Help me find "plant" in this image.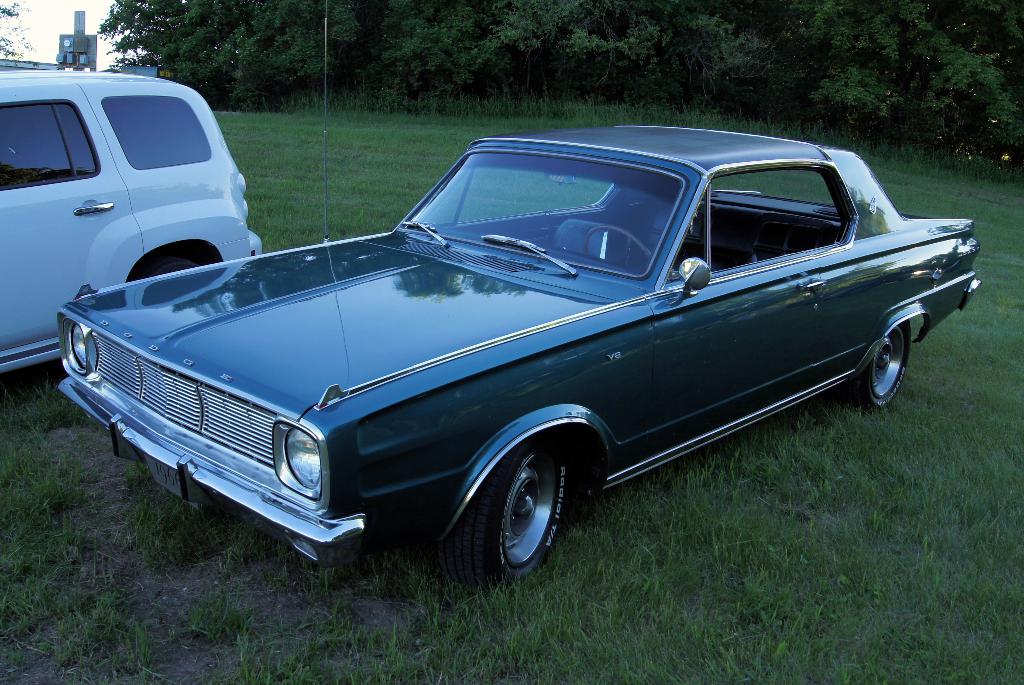
Found it: rect(6, 370, 176, 684).
